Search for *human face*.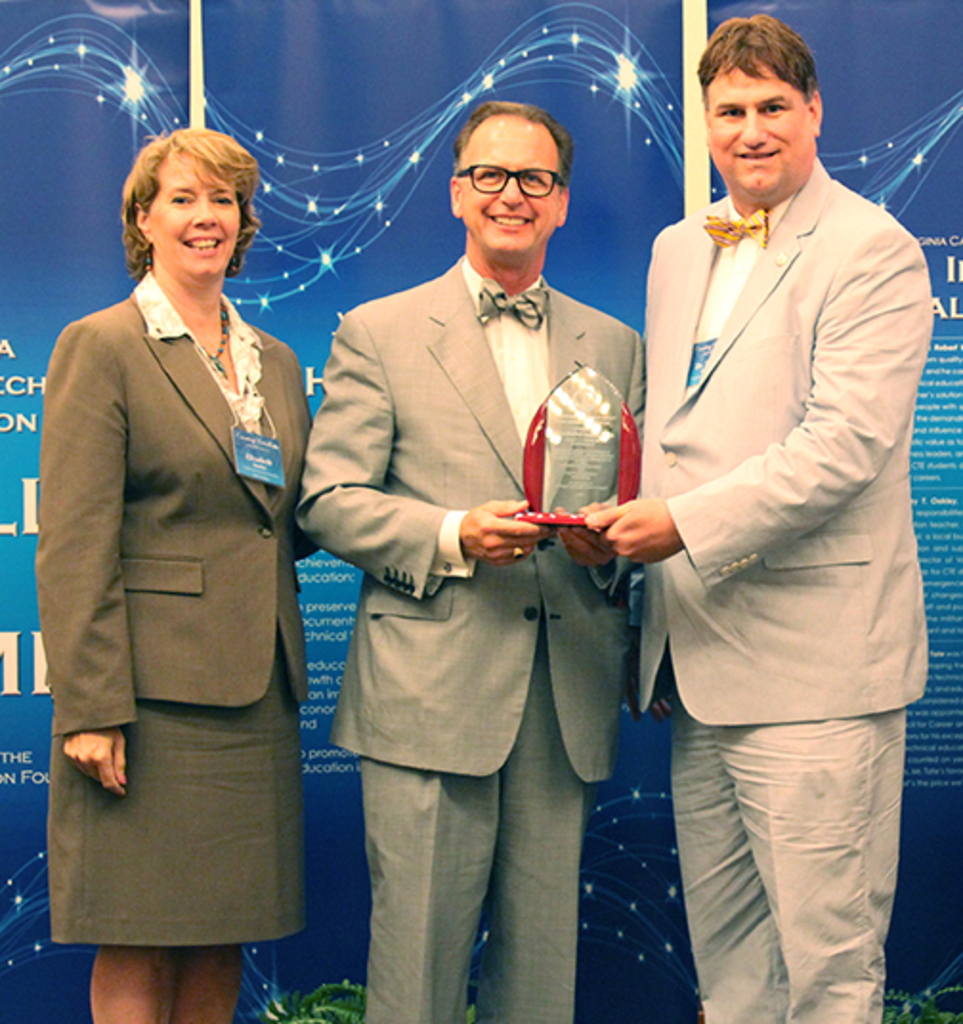
Found at [left=143, top=145, right=246, bottom=275].
